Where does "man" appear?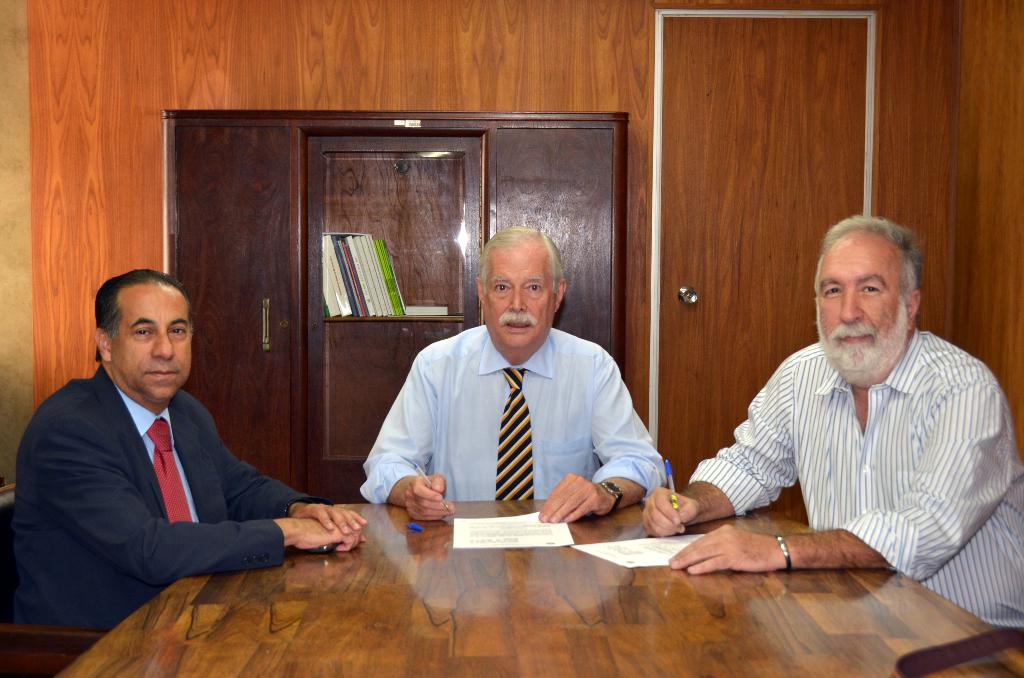
Appears at Rect(645, 211, 1023, 632).
